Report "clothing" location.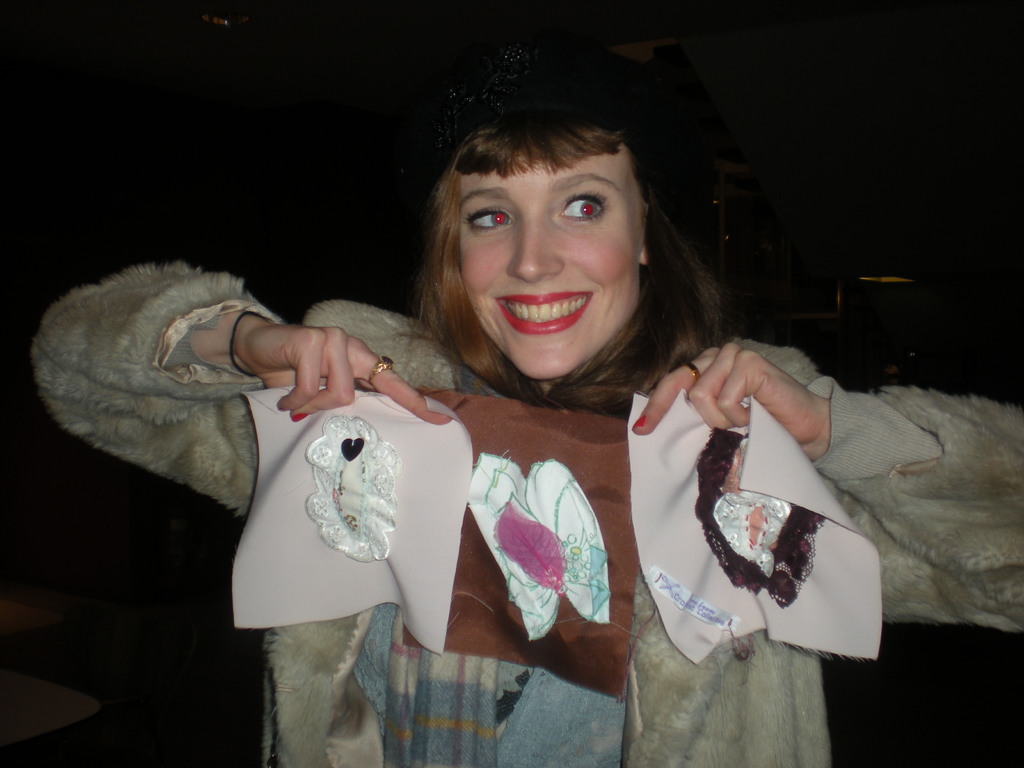
Report: 31 258 1023 767.
